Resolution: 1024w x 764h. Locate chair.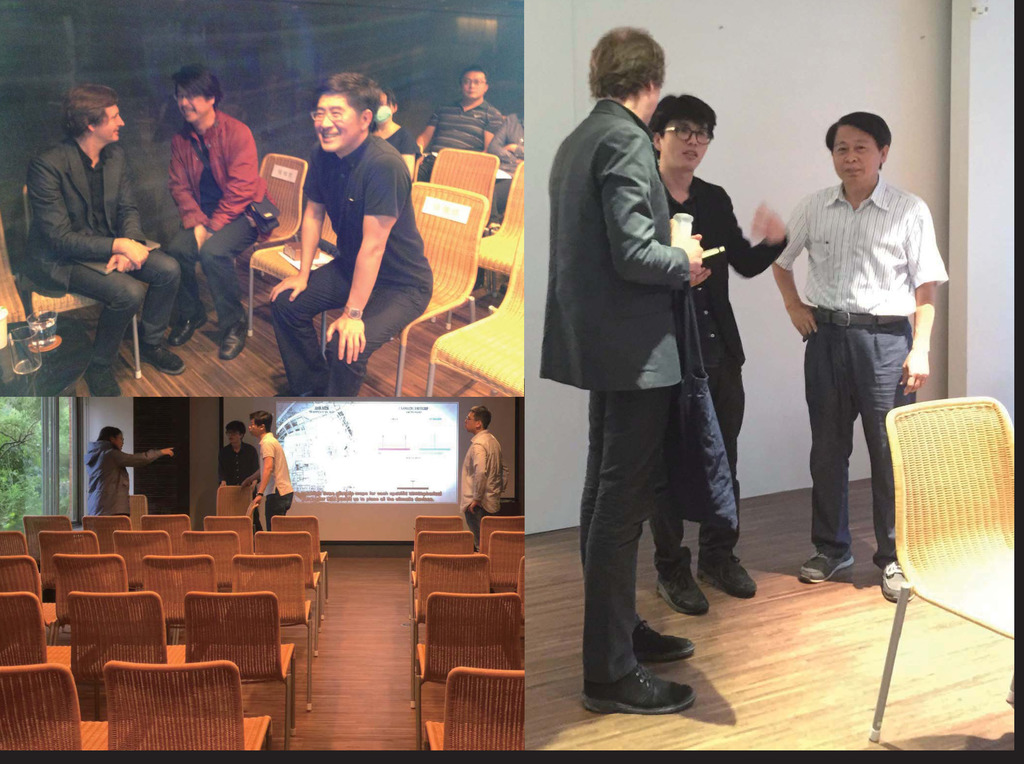
region(111, 530, 175, 588).
